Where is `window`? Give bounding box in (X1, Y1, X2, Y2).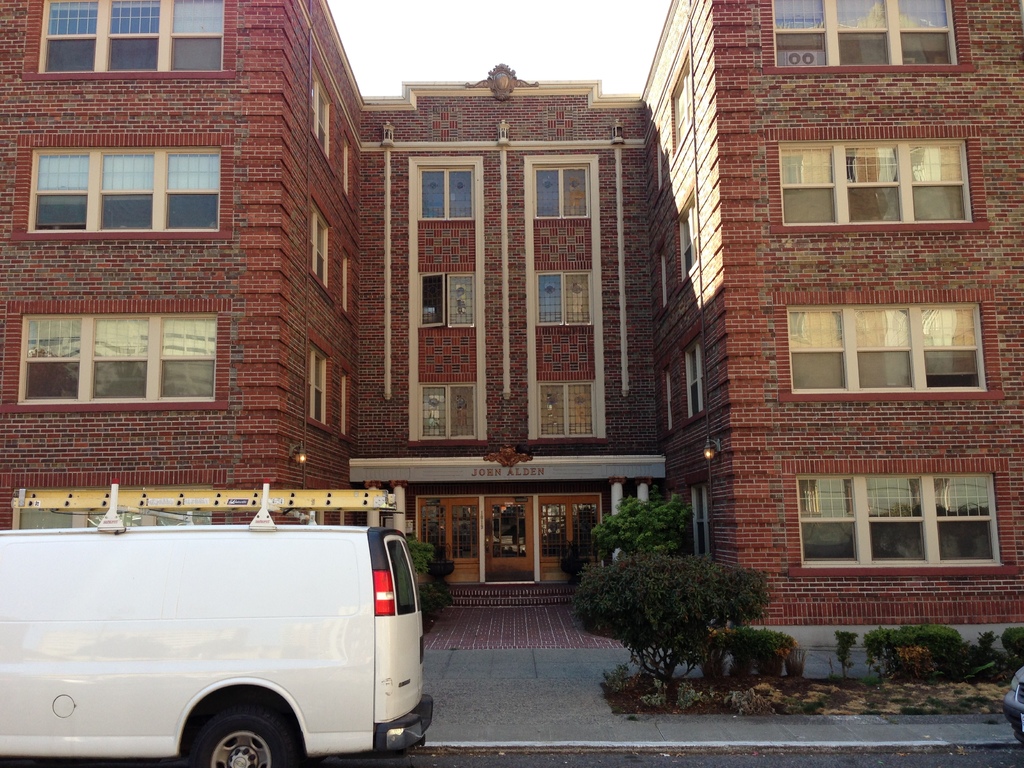
(25, 145, 226, 236).
